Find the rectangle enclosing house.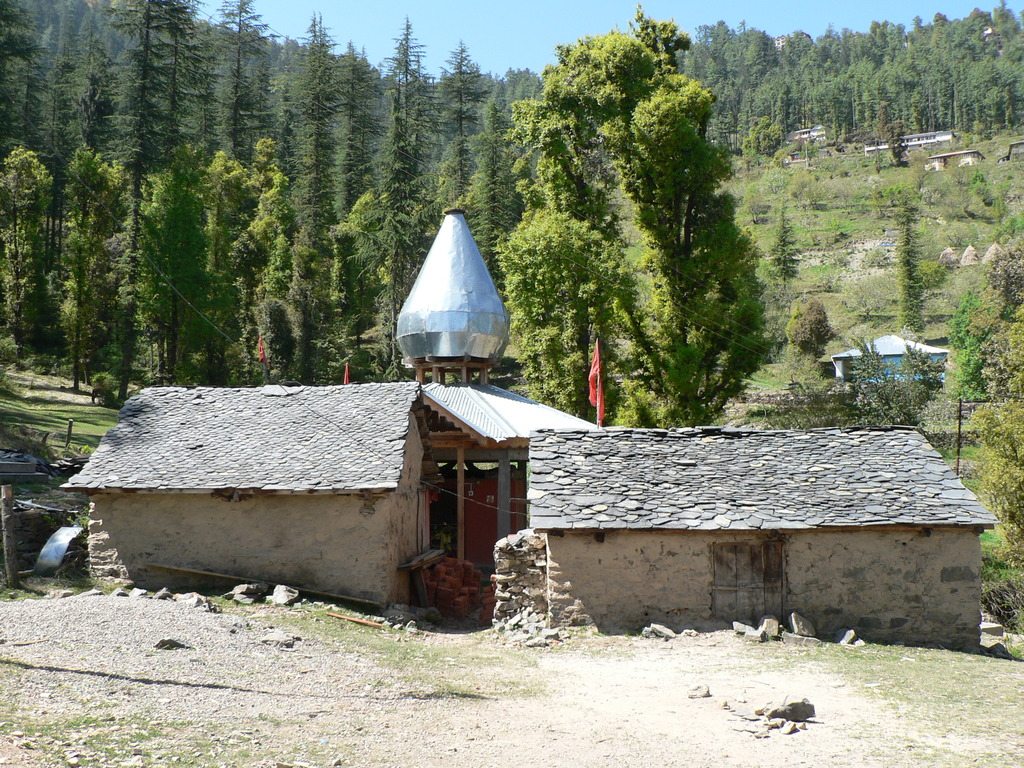
[26,342,612,615].
